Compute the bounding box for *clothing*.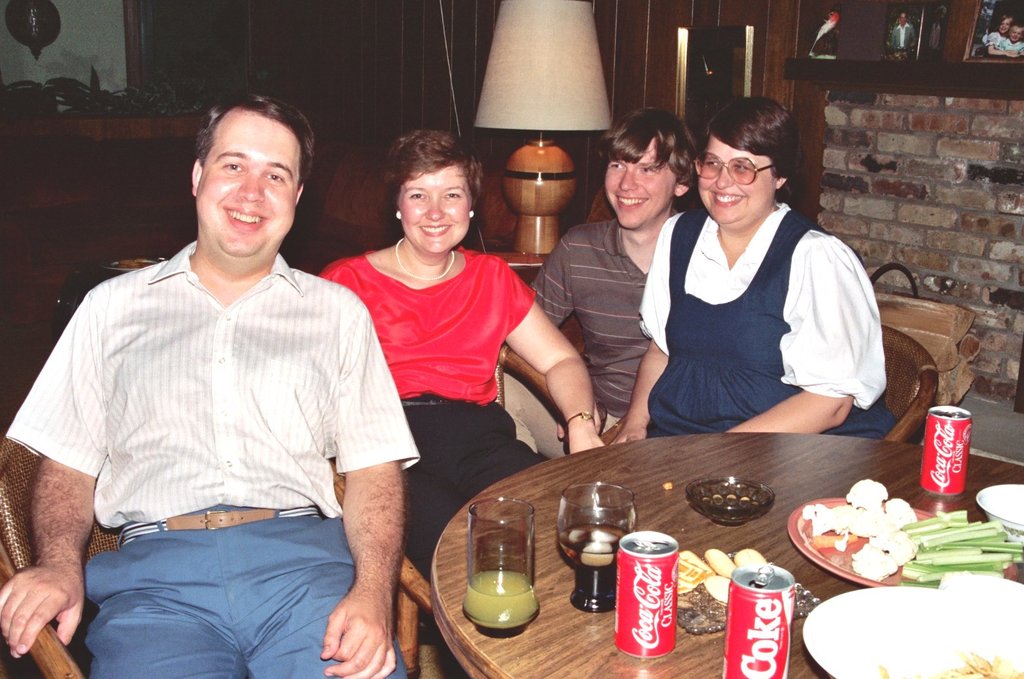
region(2, 242, 418, 678).
